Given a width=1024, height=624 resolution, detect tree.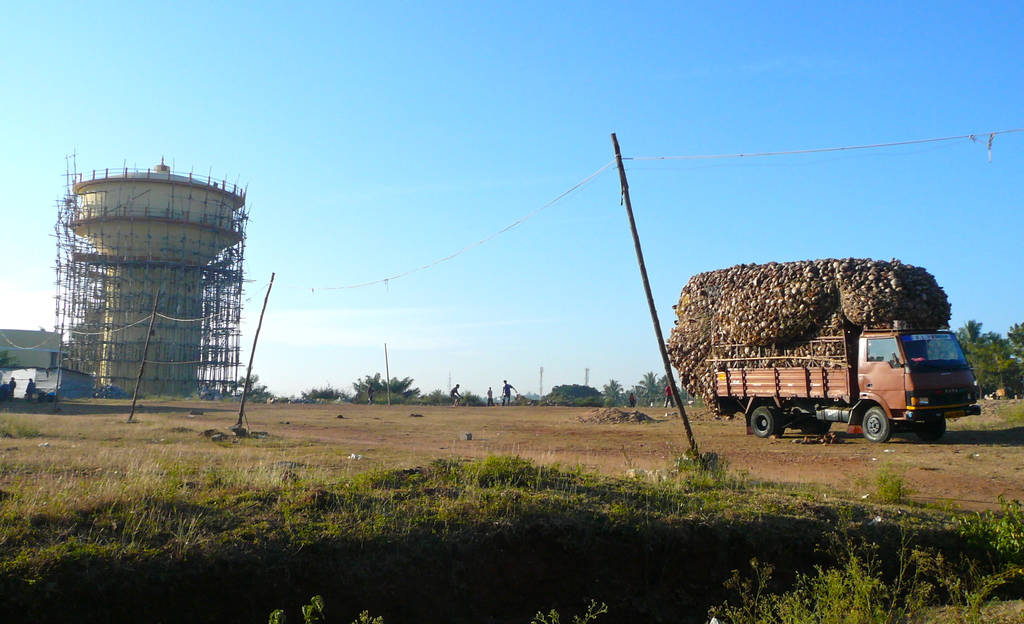
[349,371,424,407].
